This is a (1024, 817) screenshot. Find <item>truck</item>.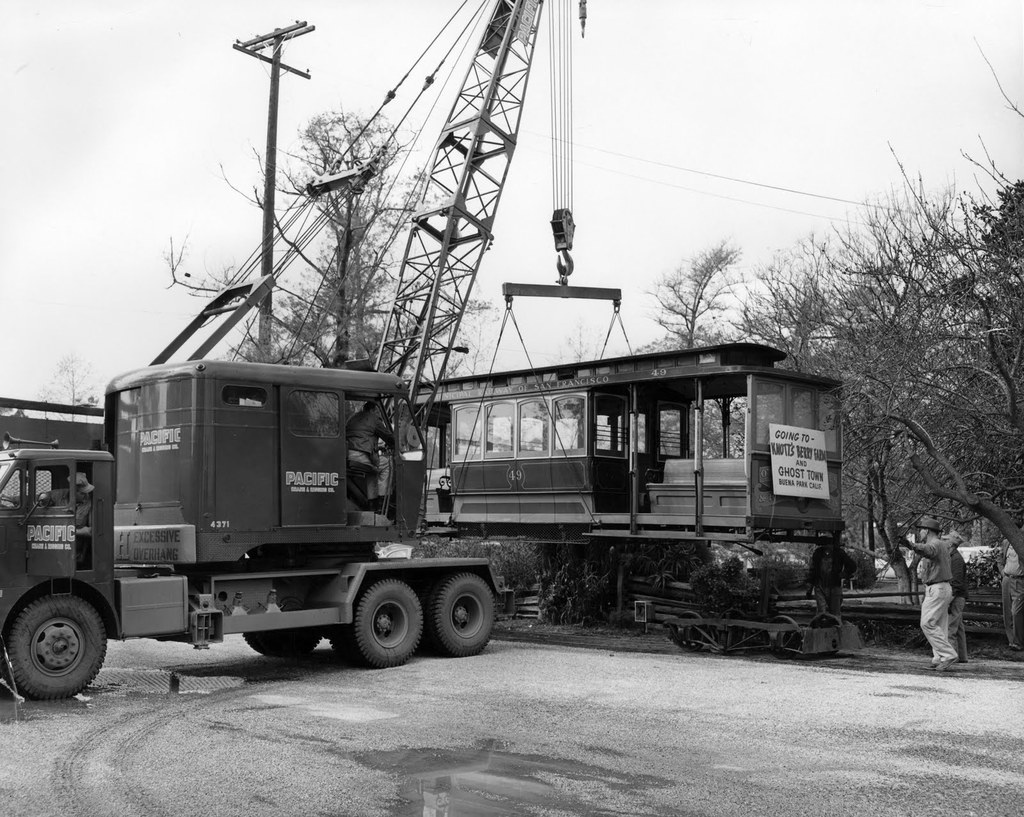
Bounding box: 21/361/525/685.
